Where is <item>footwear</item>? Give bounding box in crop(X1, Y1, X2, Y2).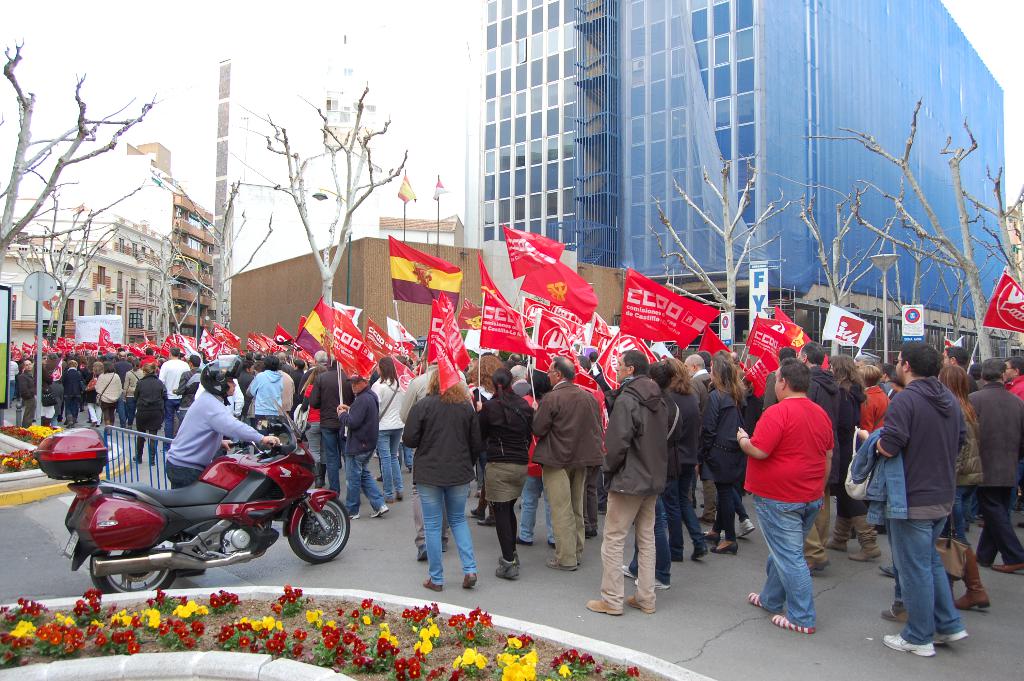
crop(316, 465, 327, 489).
